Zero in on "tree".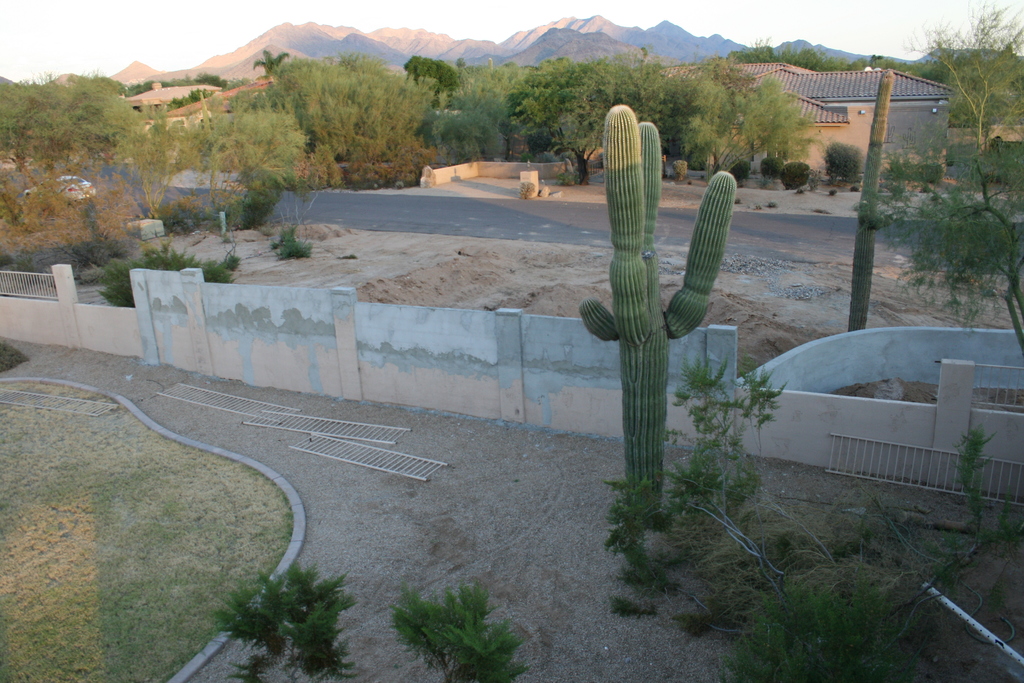
Zeroed in: [1,67,135,193].
